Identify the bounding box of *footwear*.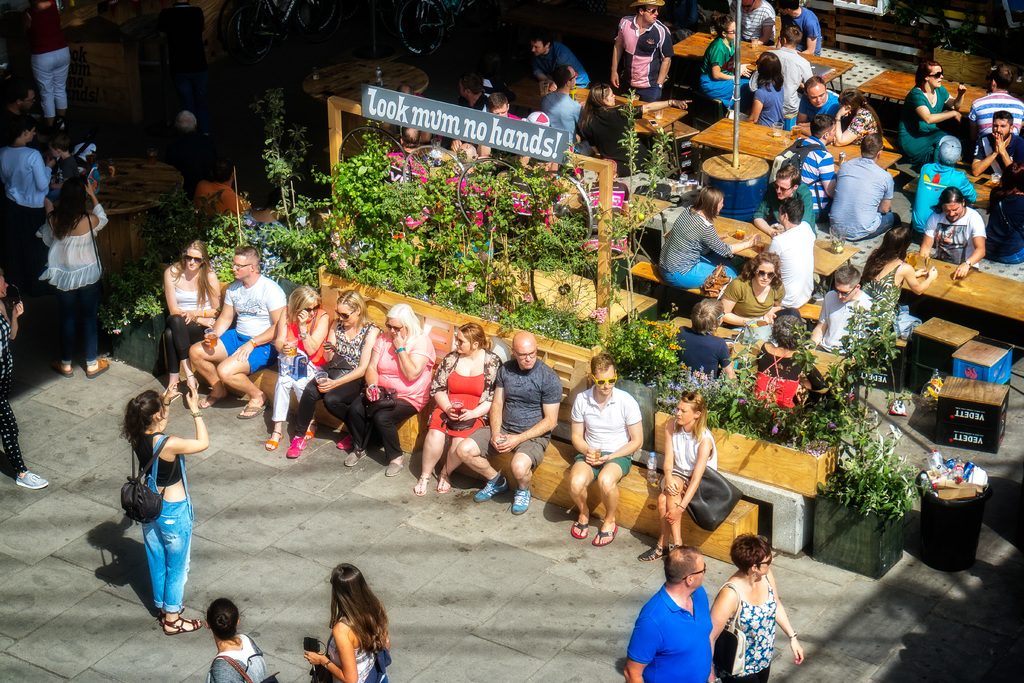
bbox=(384, 456, 405, 476).
